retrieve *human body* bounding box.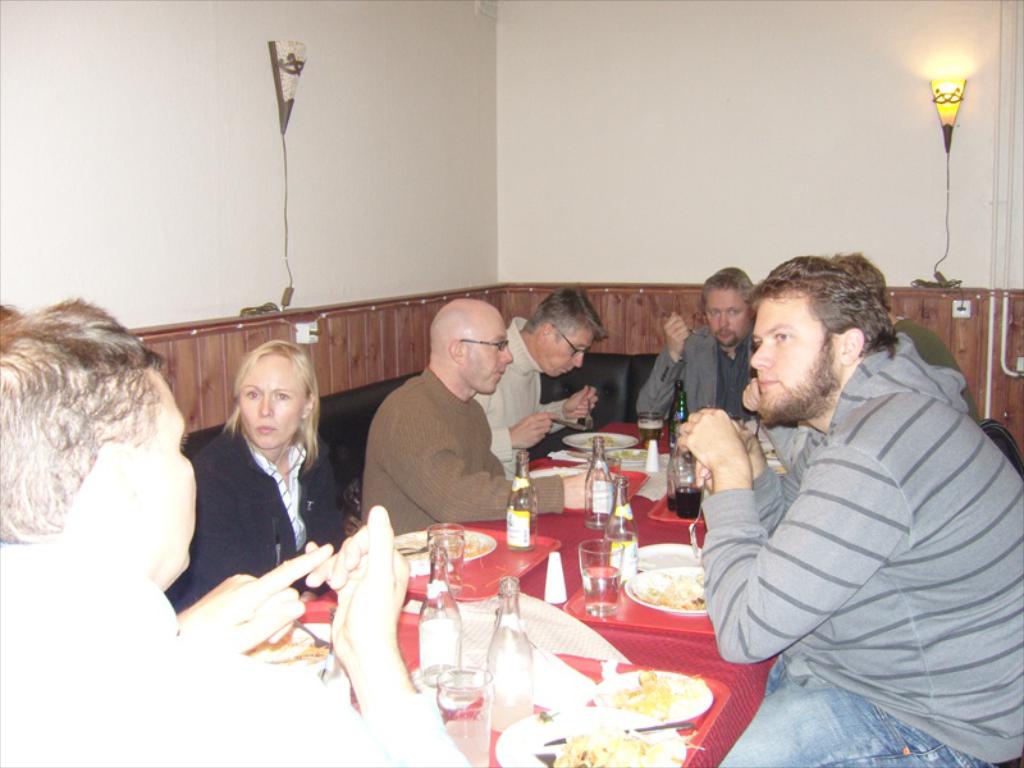
Bounding box: x1=636, y1=266, x2=755, y2=425.
